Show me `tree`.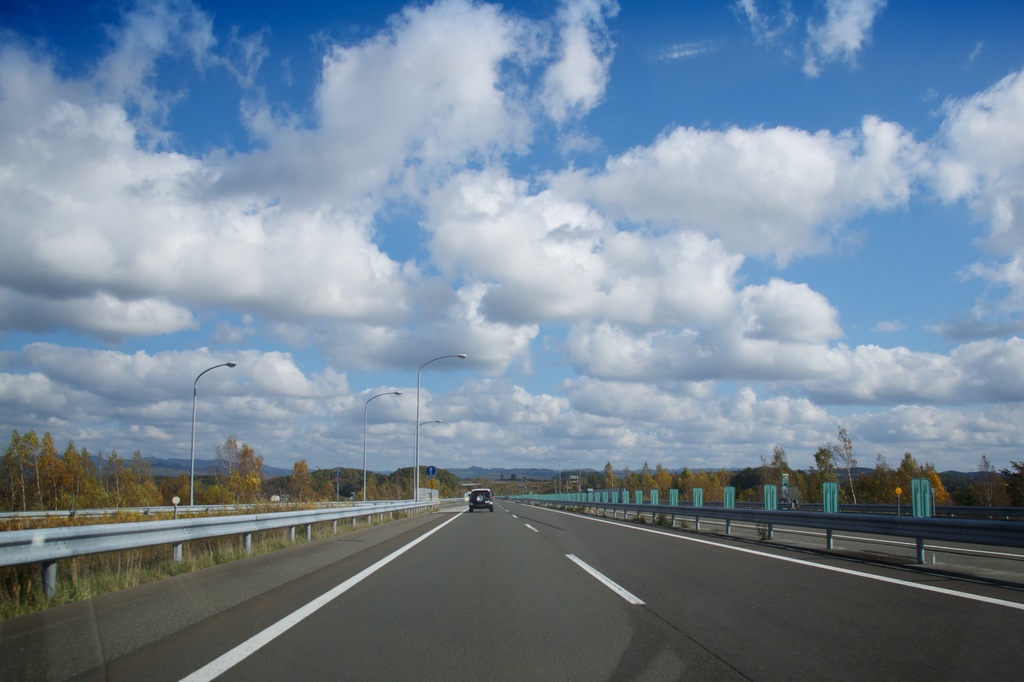
`tree` is here: (x1=152, y1=480, x2=233, y2=555).
